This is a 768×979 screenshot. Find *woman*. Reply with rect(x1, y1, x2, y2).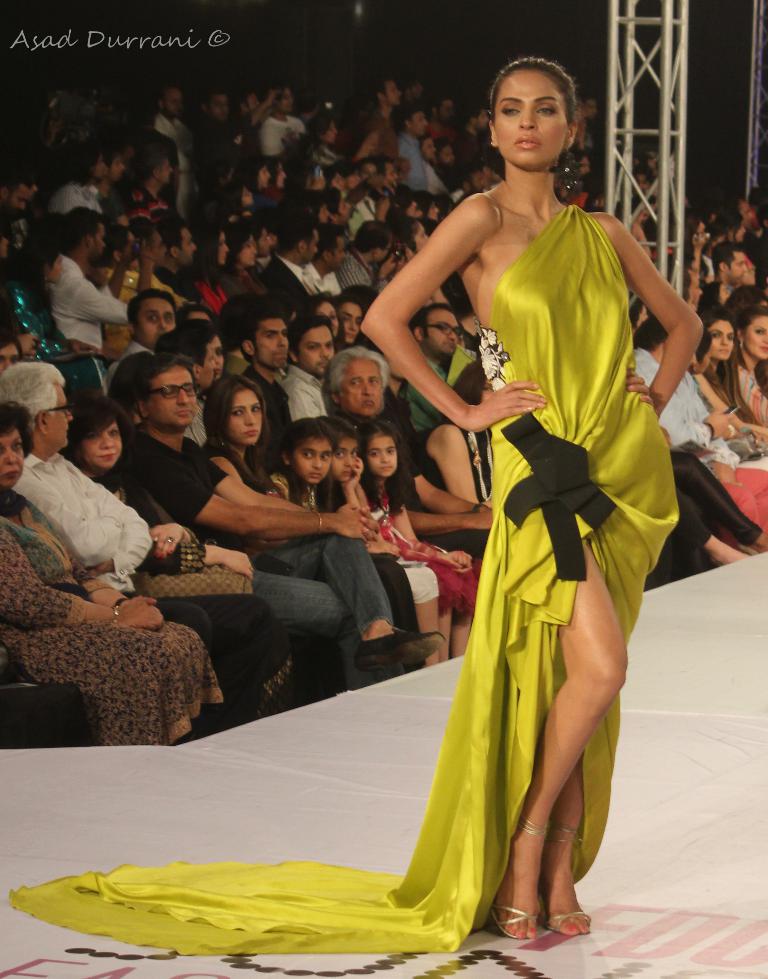
rect(63, 394, 298, 729).
